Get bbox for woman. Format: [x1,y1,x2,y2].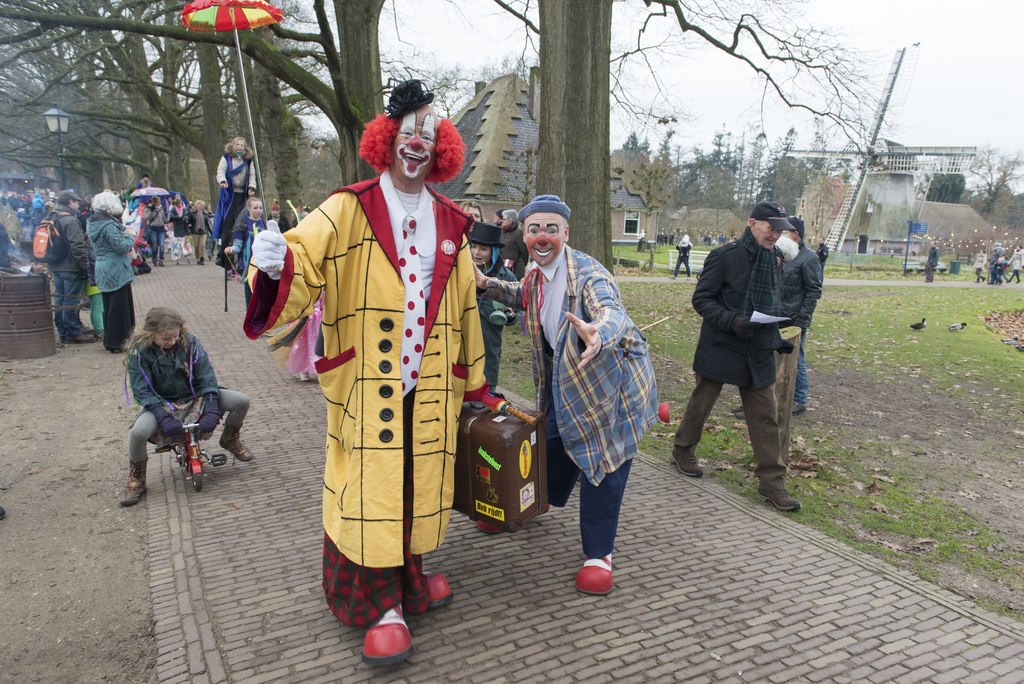
[465,220,515,393].
